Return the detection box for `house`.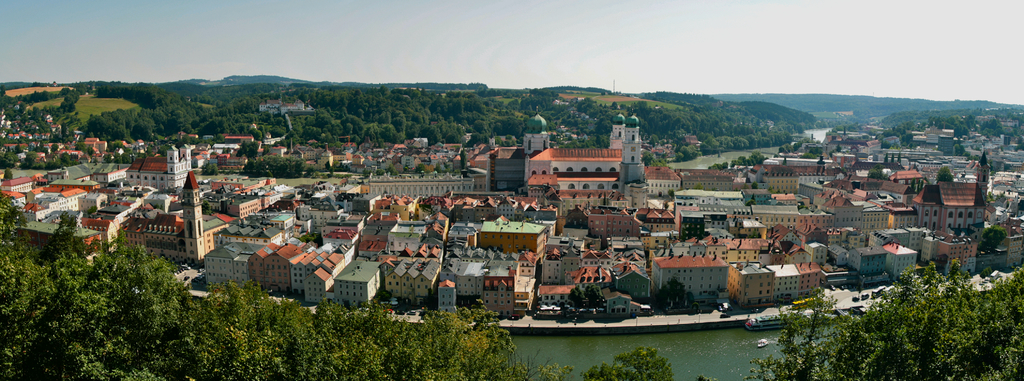
845 245 888 282.
